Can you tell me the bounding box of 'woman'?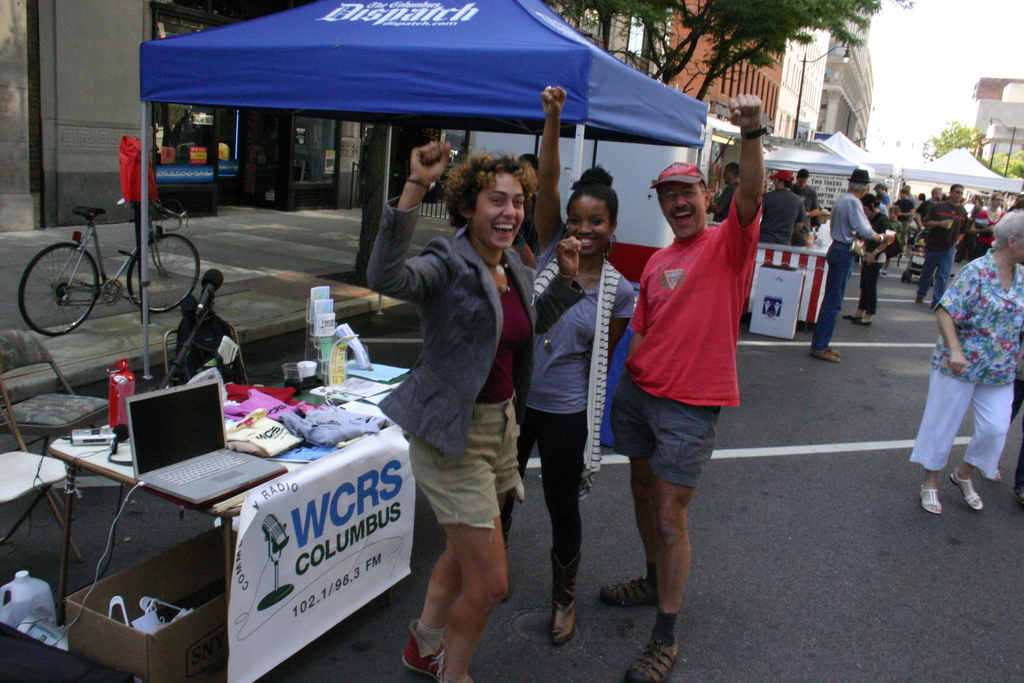
<box>499,83,637,645</box>.
